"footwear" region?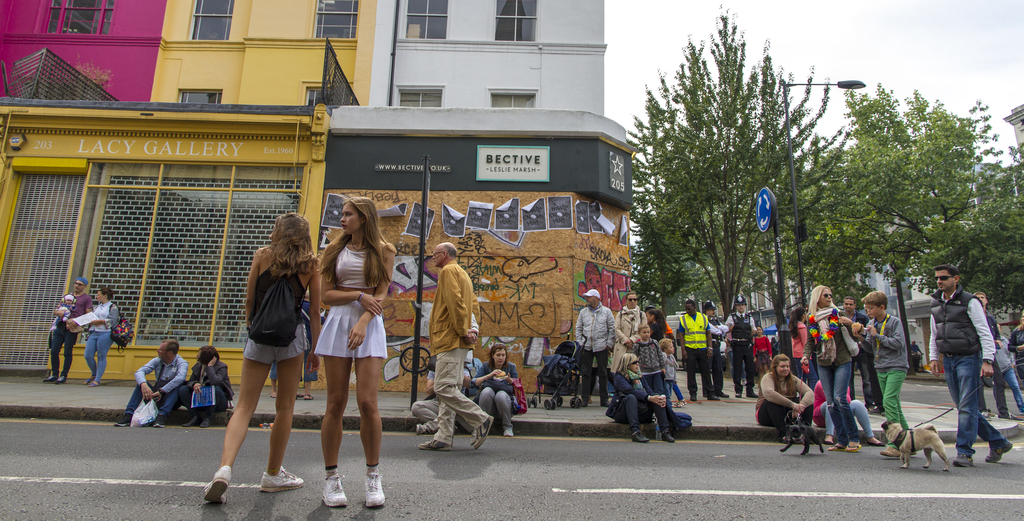
[left=473, top=417, right=496, bottom=447]
